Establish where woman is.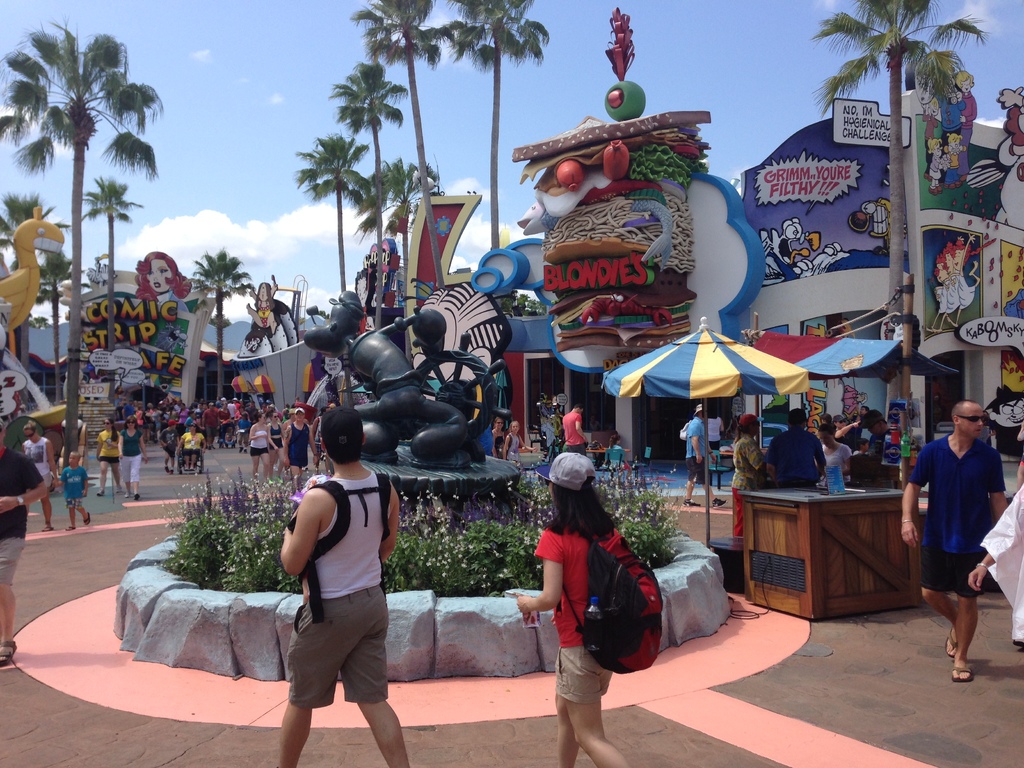
Established at region(833, 412, 862, 450).
